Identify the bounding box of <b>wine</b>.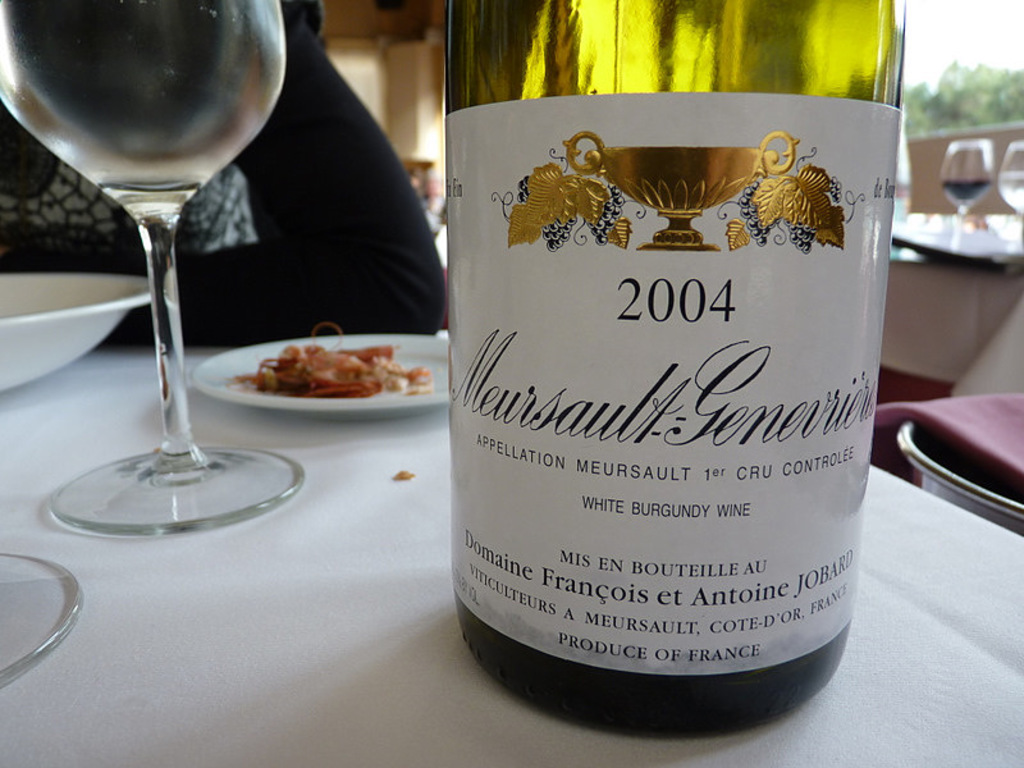
box=[440, 0, 909, 745].
